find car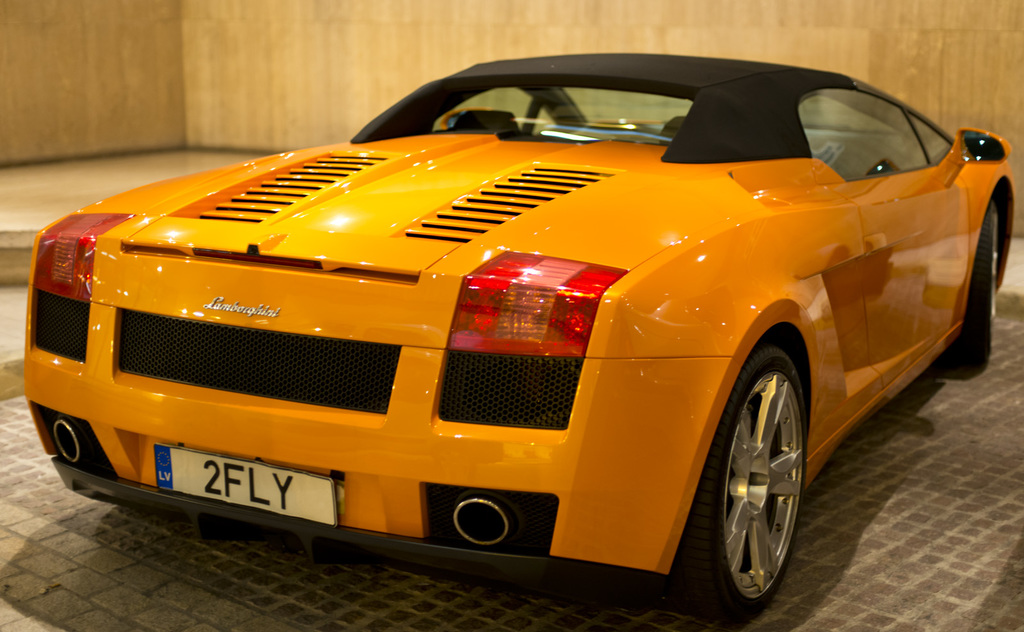
22/53/1011/618
